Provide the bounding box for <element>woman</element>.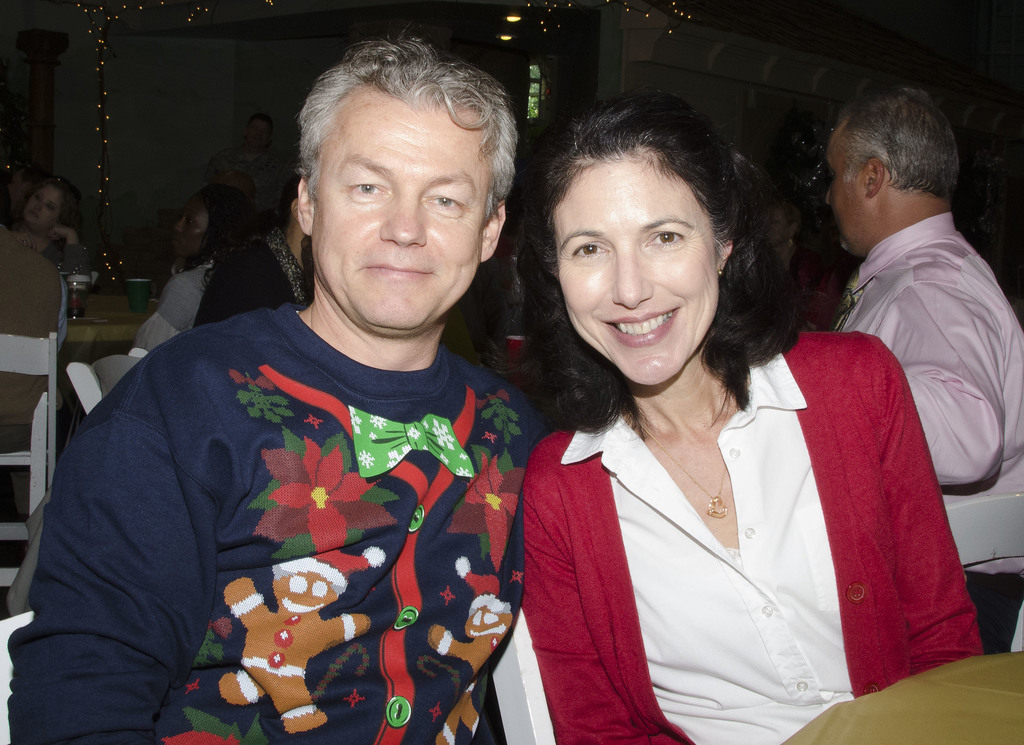
{"left": 94, "top": 177, "right": 250, "bottom": 396}.
